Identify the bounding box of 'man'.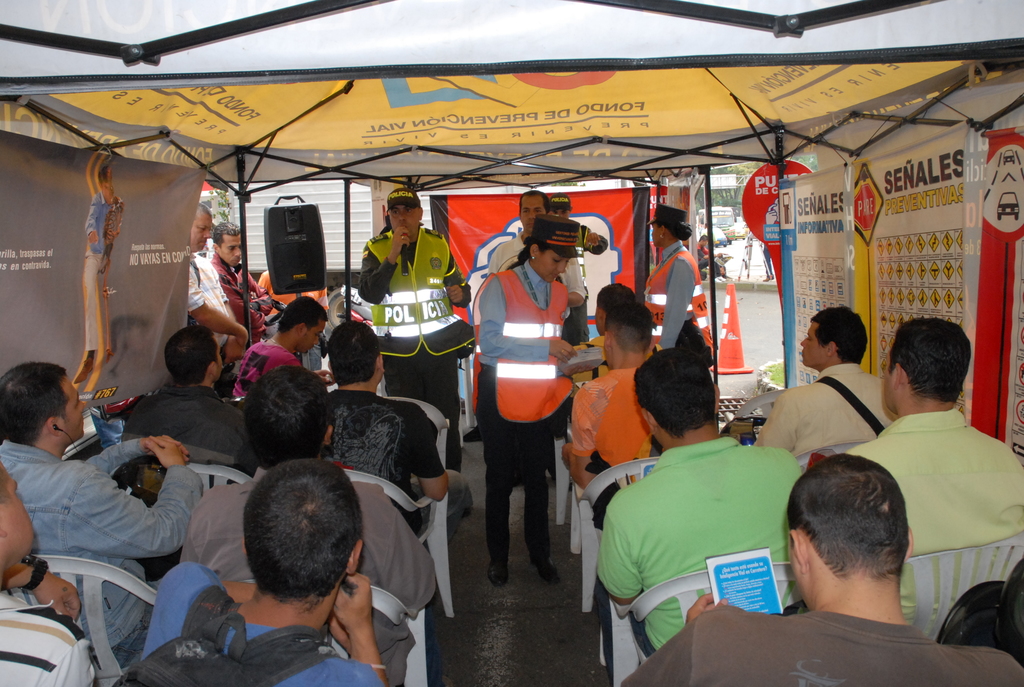
Rect(622, 451, 1023, 686).
